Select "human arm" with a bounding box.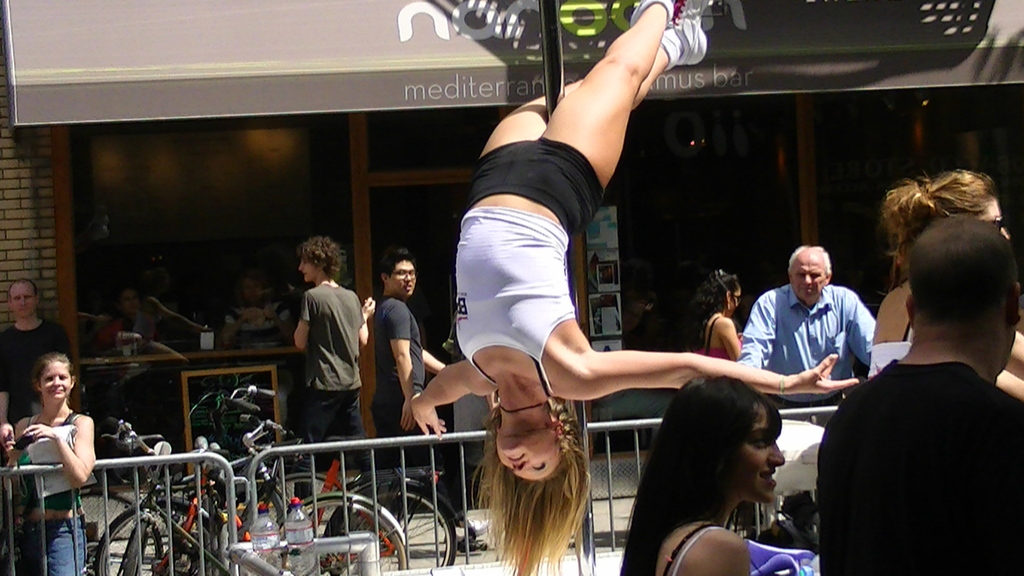
bbox(845, 292, 877, 367).
